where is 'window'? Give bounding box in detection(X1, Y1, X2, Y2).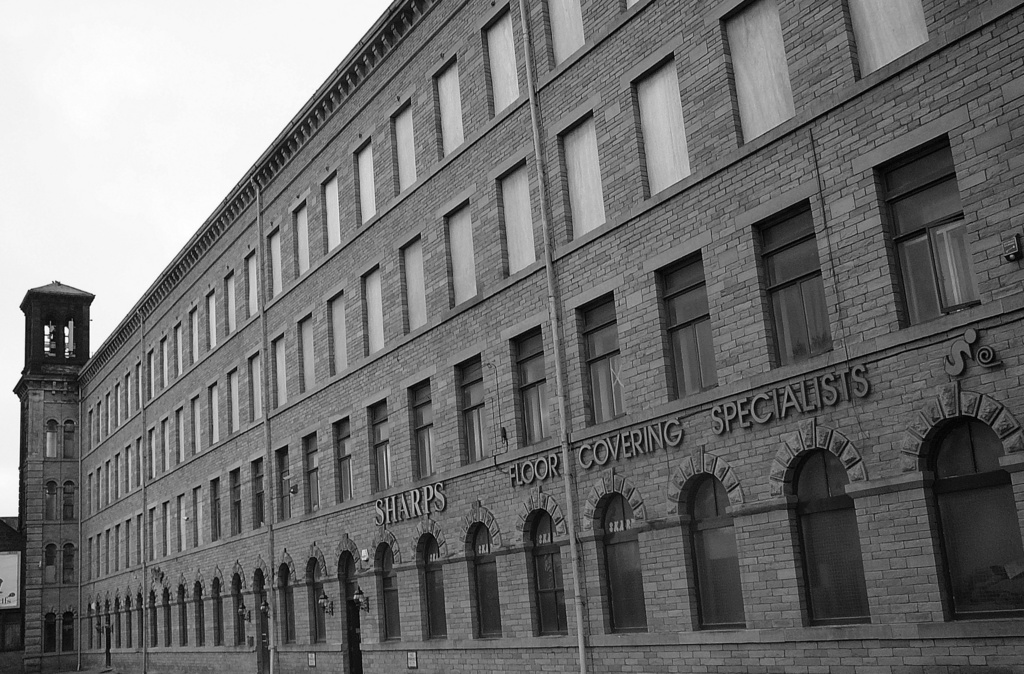
detection(433, 48, 477, 149).
